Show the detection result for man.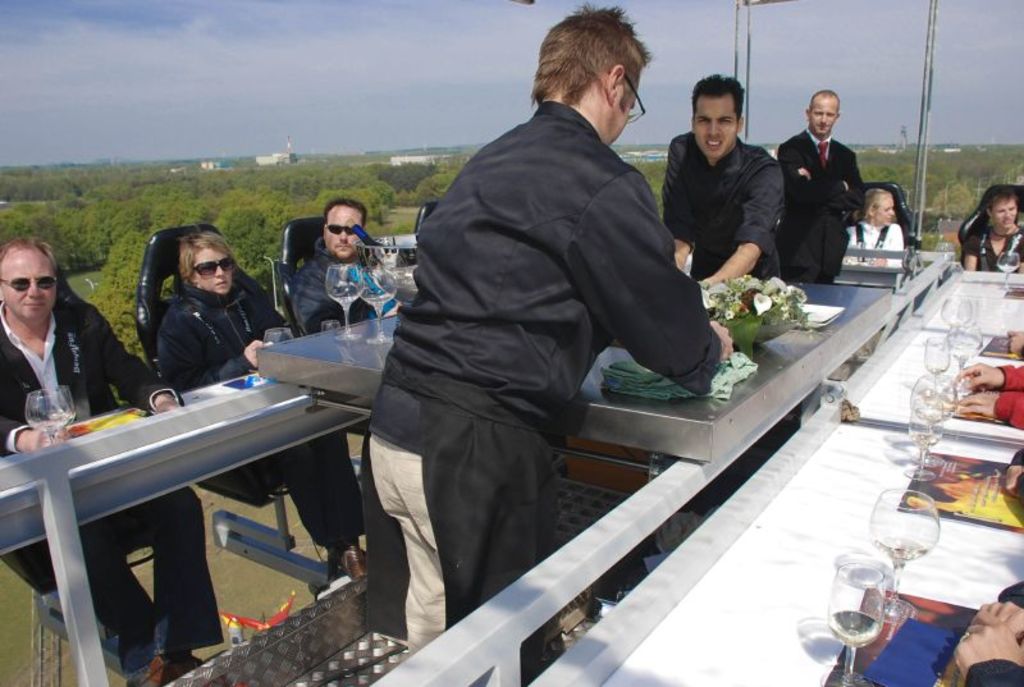
BBox(663, 68, 796, 289).
